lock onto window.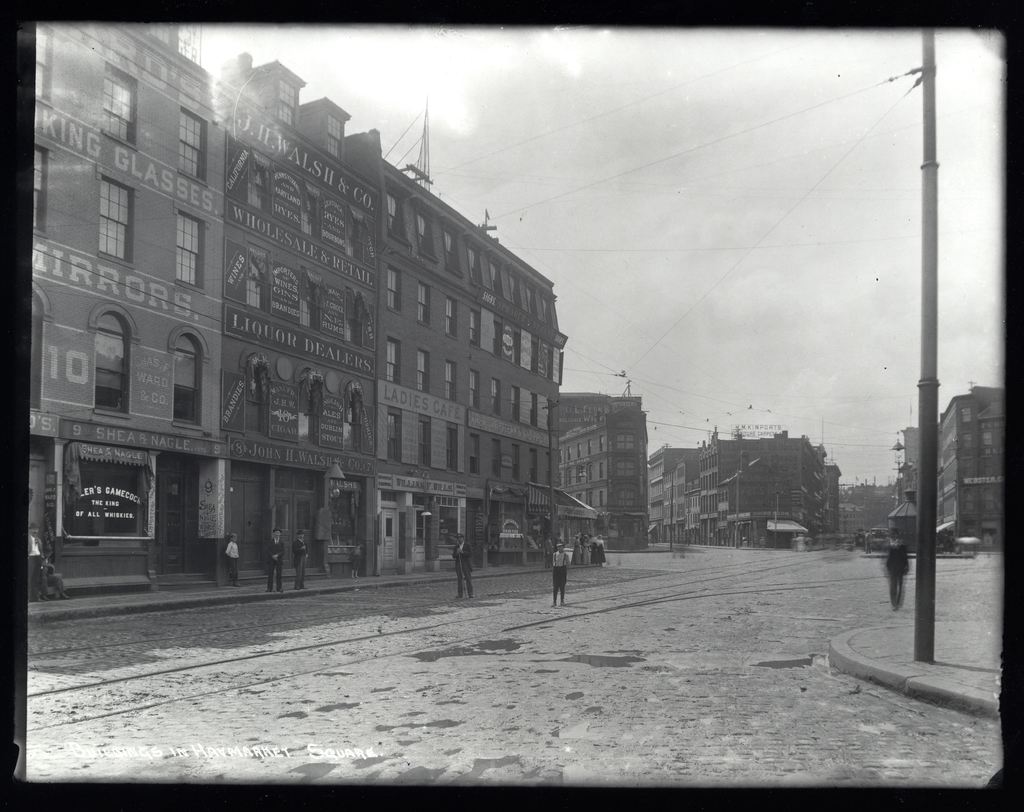
Locked: bbox(444, 295, 458, 338).
